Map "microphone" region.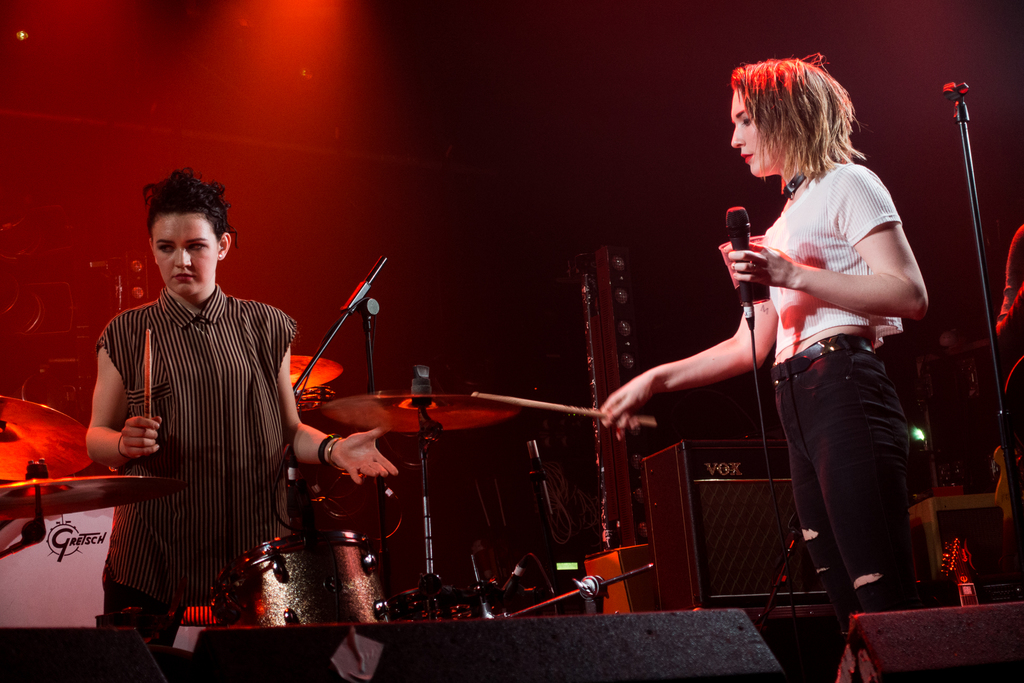
Mapped to 722 202 757 312.
